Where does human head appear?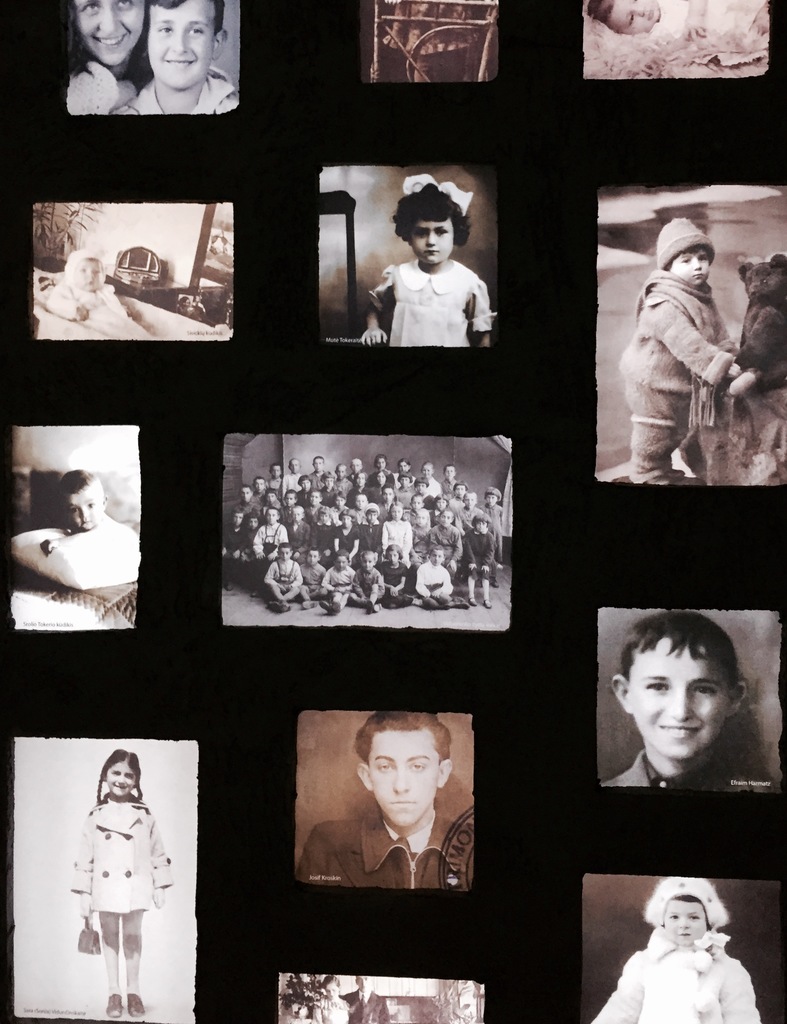
Appears at 268, 461, 282, 484.
